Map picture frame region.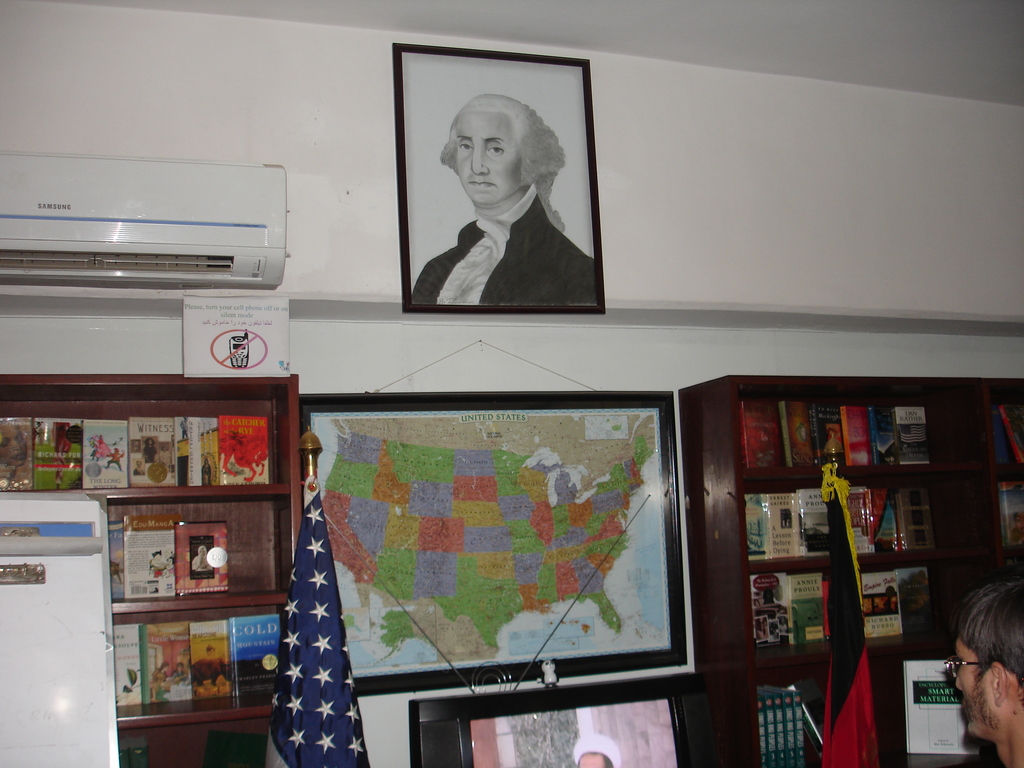
Mapped to region(0, 369, 300, 716).
